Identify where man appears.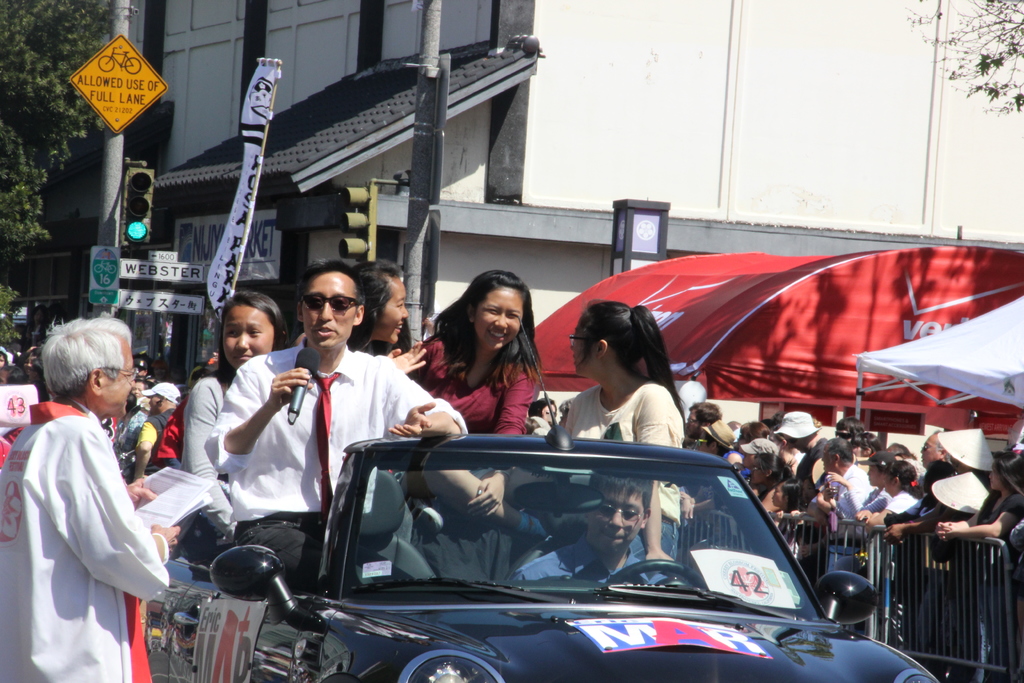
Appears at <box>212,255,472,602</box>.
